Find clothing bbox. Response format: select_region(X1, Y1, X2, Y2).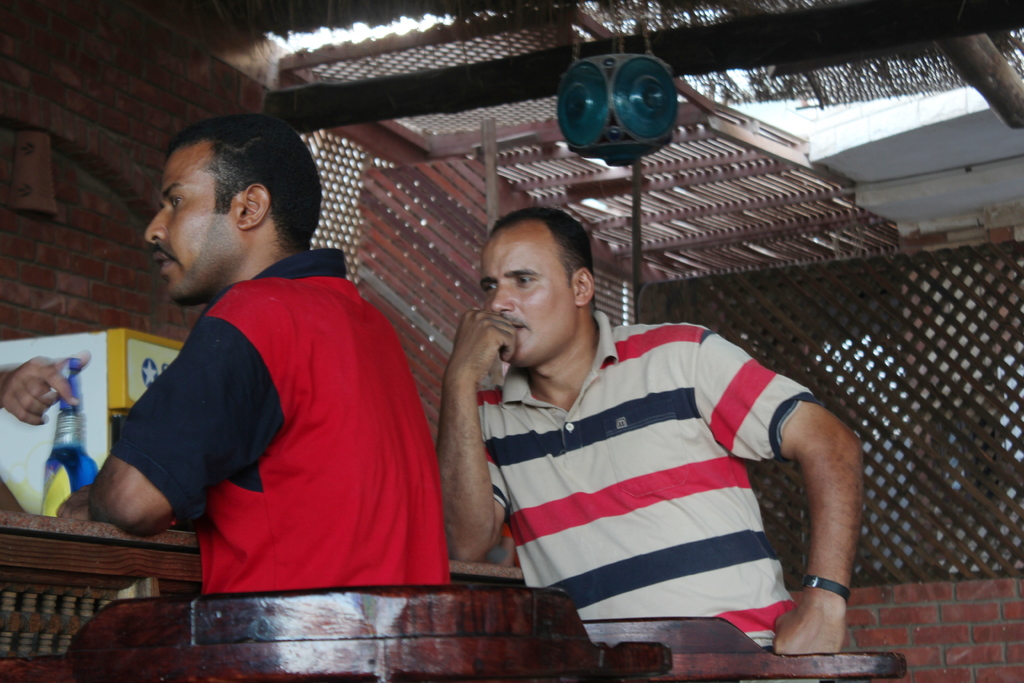
select_region(459, 300, 821, 647).
